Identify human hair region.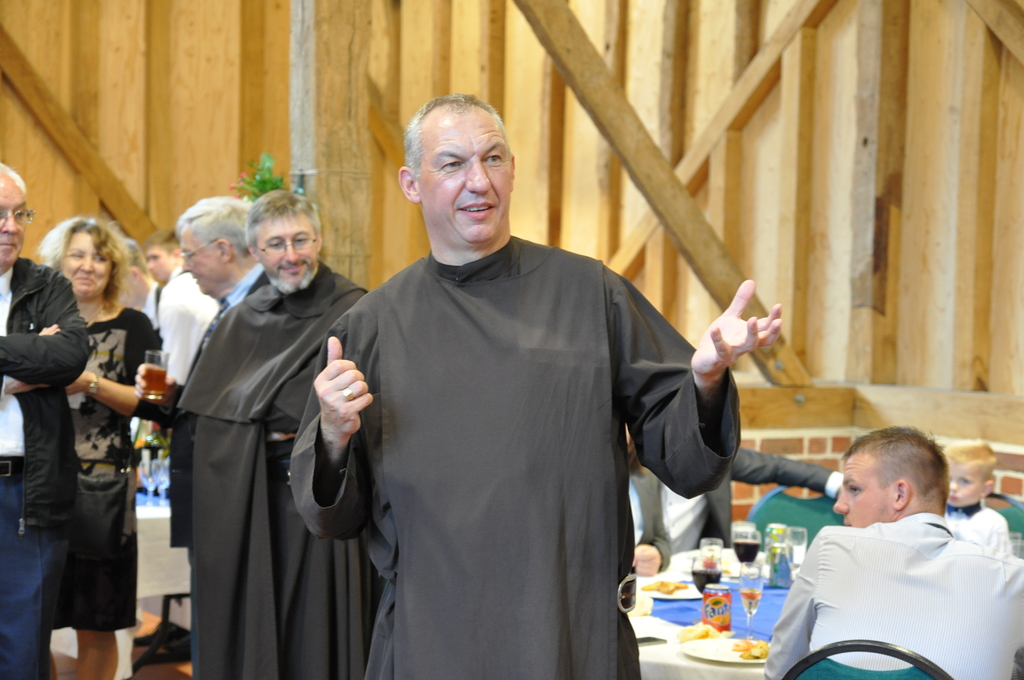
Region: bbox=[243, 189, 321, 247].
